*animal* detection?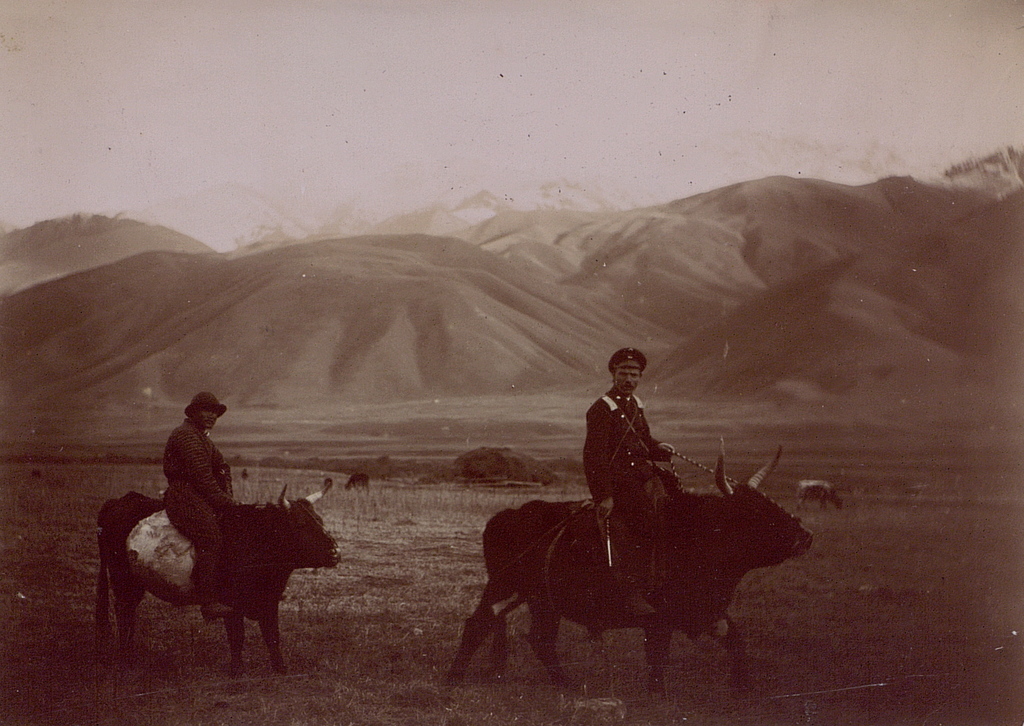
bbox(99, 488, 337, 665)
